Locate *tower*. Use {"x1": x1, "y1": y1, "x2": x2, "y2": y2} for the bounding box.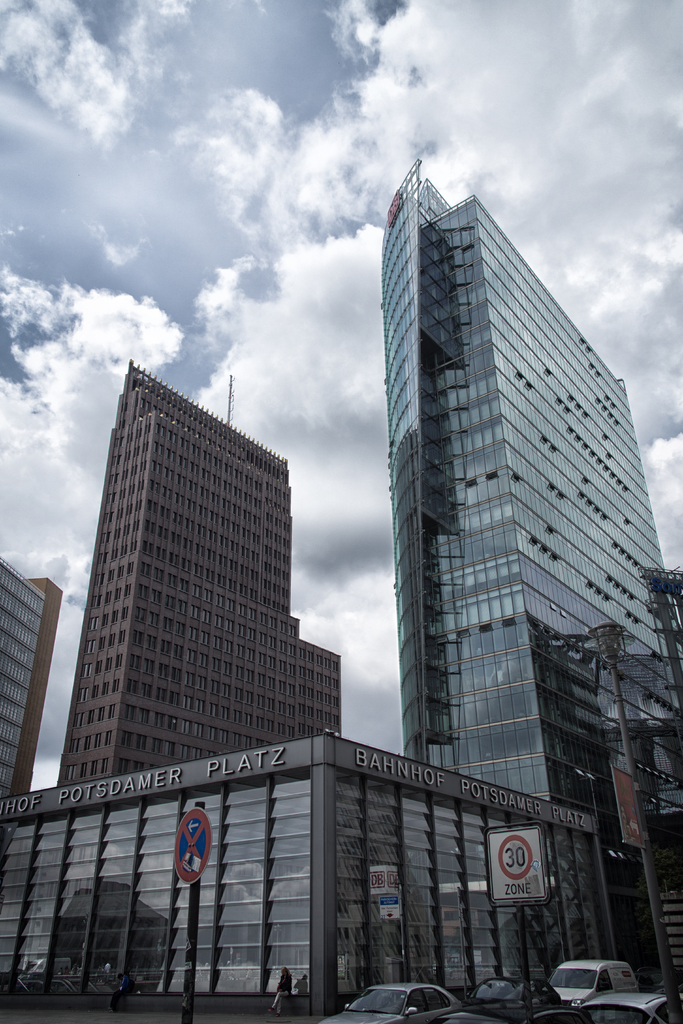
{"x1": 384, "y1": 154, "x2": 682, "y2": 814}.
